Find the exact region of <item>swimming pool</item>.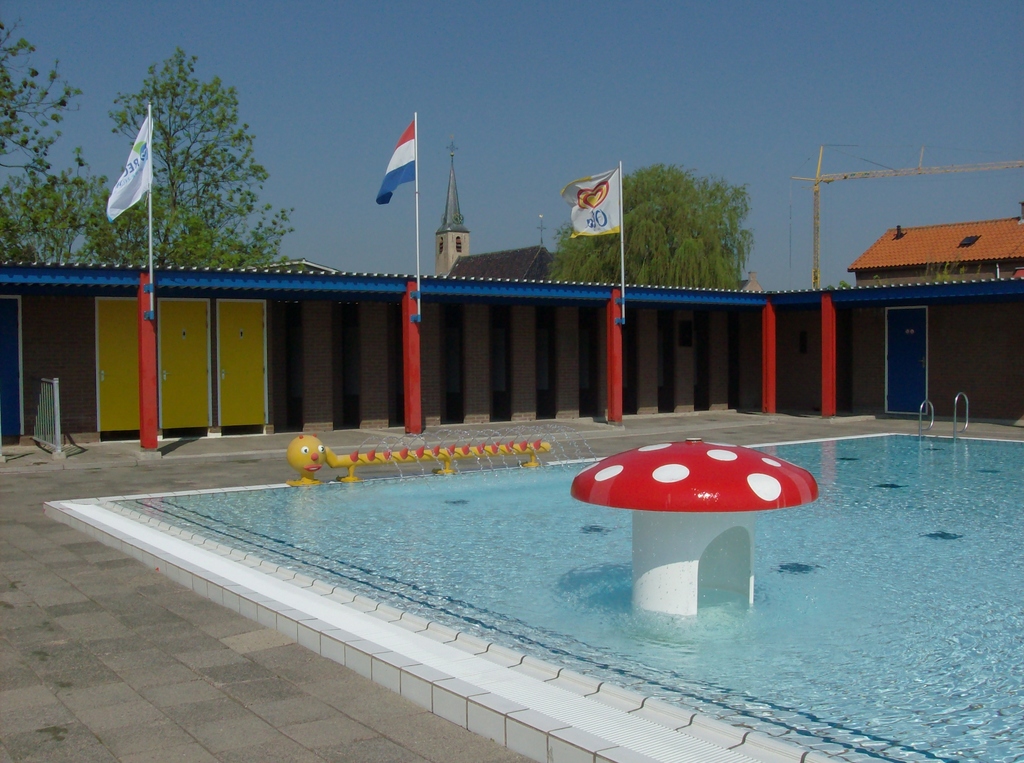
Exact region: 51/422/975/738.
